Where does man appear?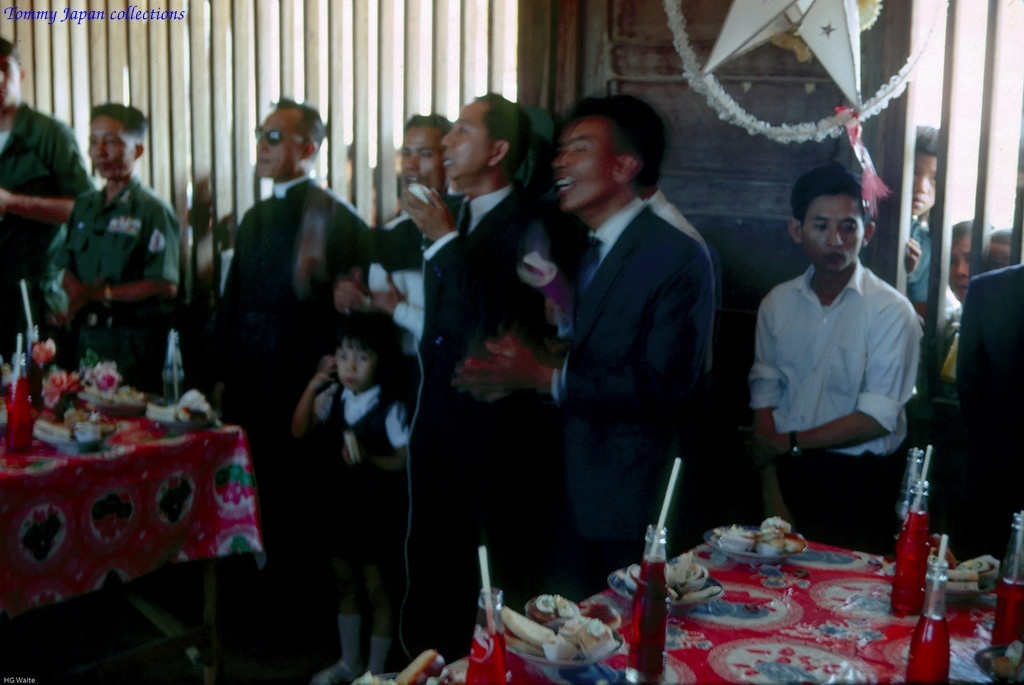
Appears at (744,168,942,550).
